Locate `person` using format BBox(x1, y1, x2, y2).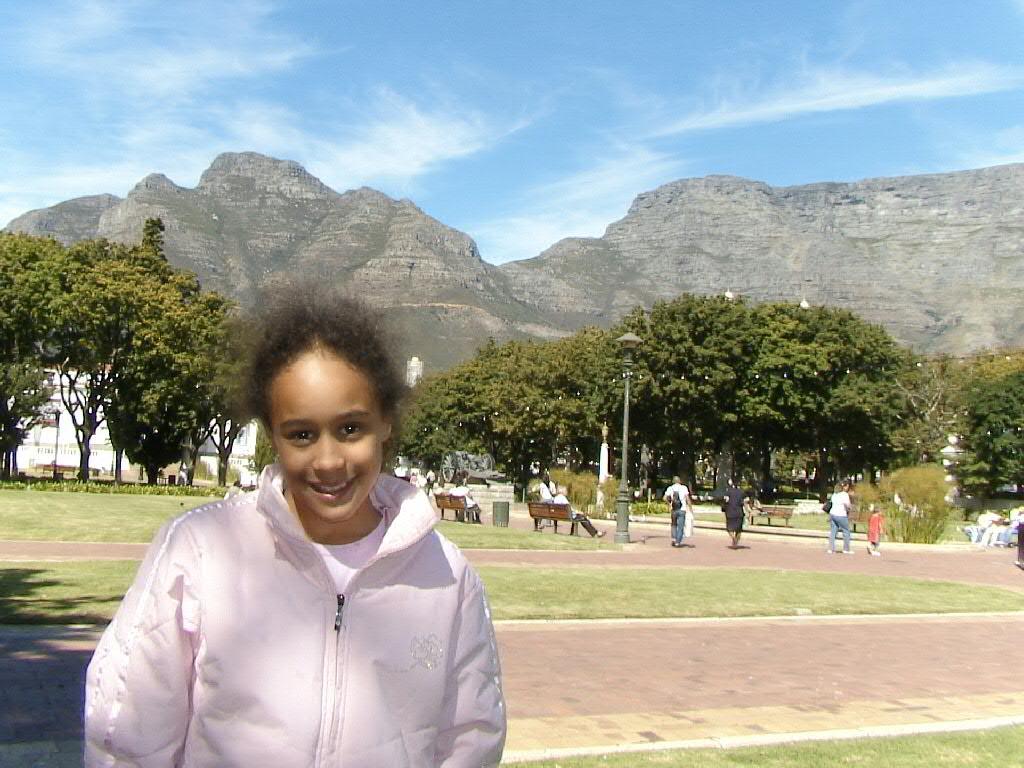
BBox(111, 305, 507, 767).
